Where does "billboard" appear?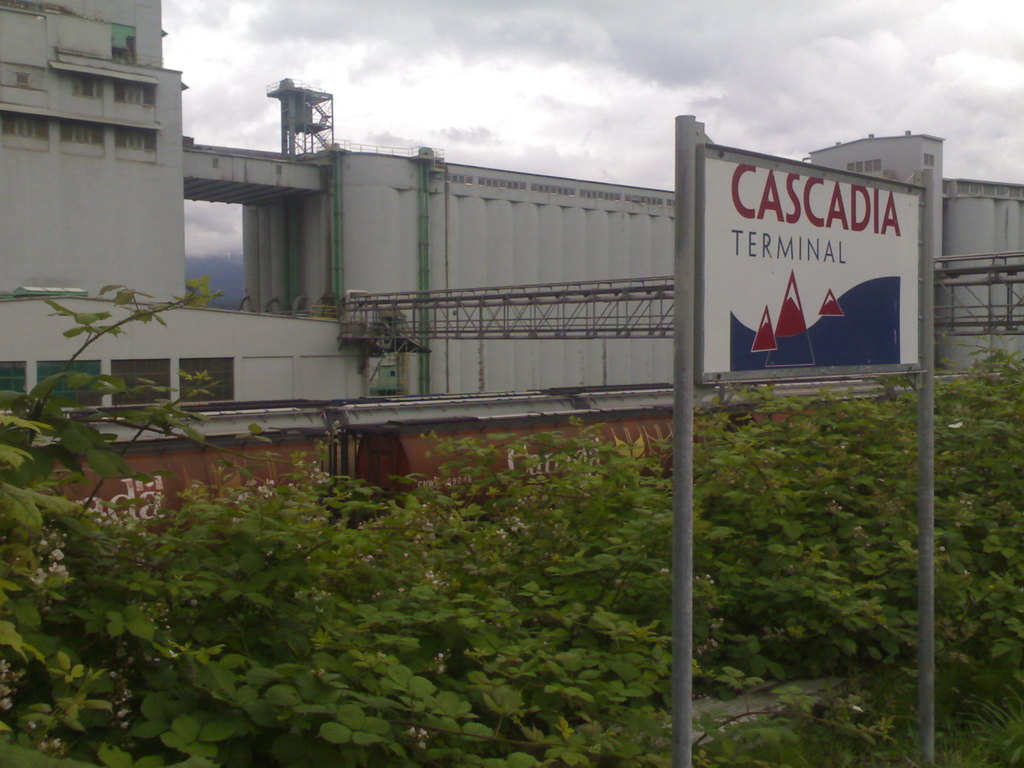
Appears at [x1=673, y1=132, x2=948, y2=406].
